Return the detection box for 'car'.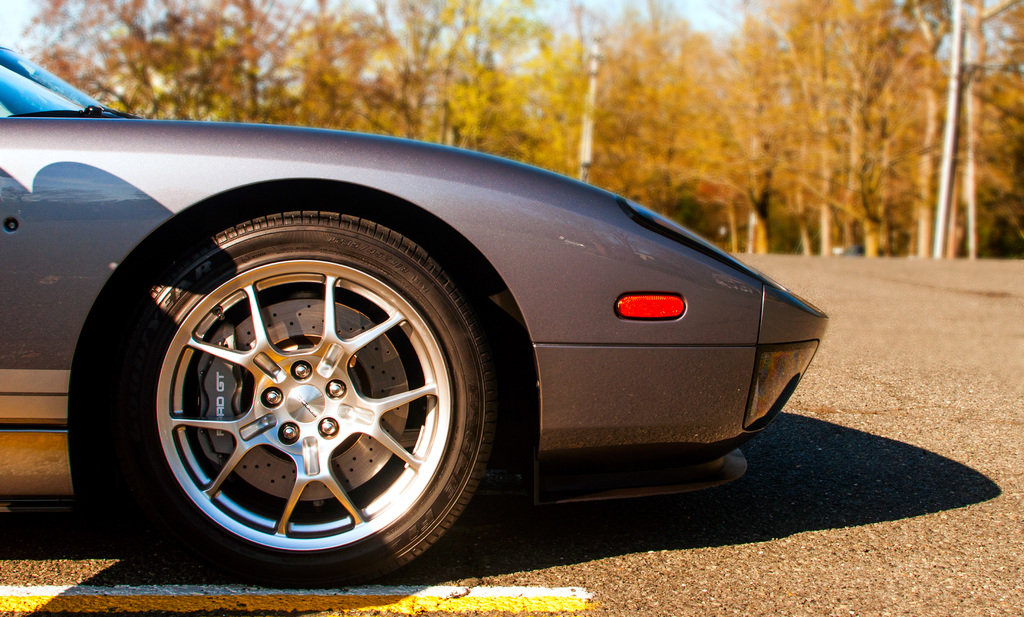
locate(0, 42, 833, 591).
